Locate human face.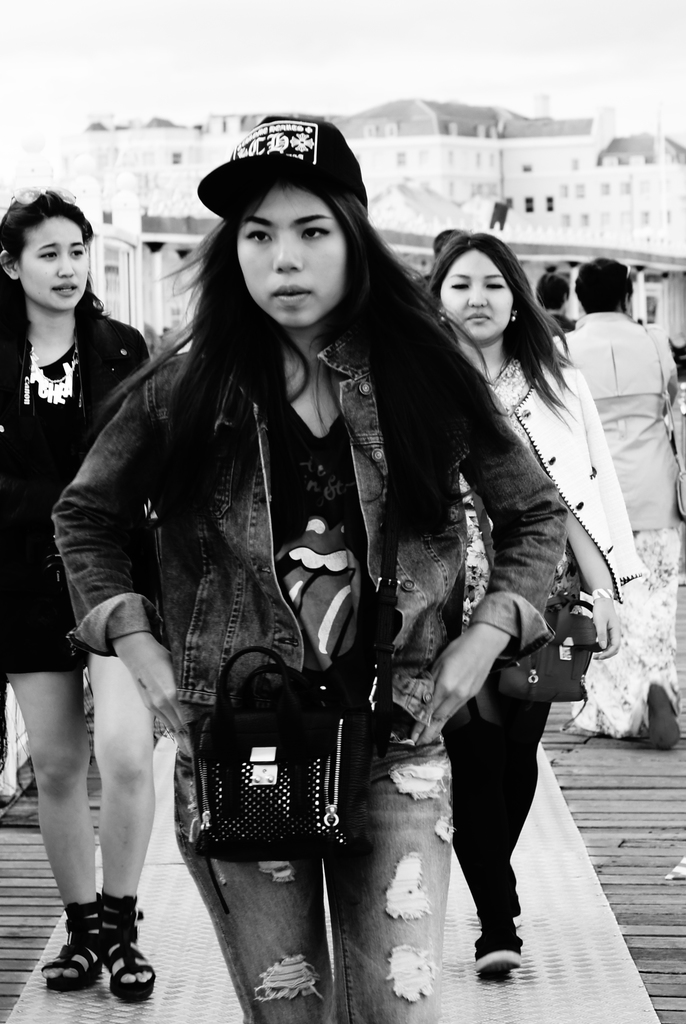
Bounding box: 18,220,88,316.
